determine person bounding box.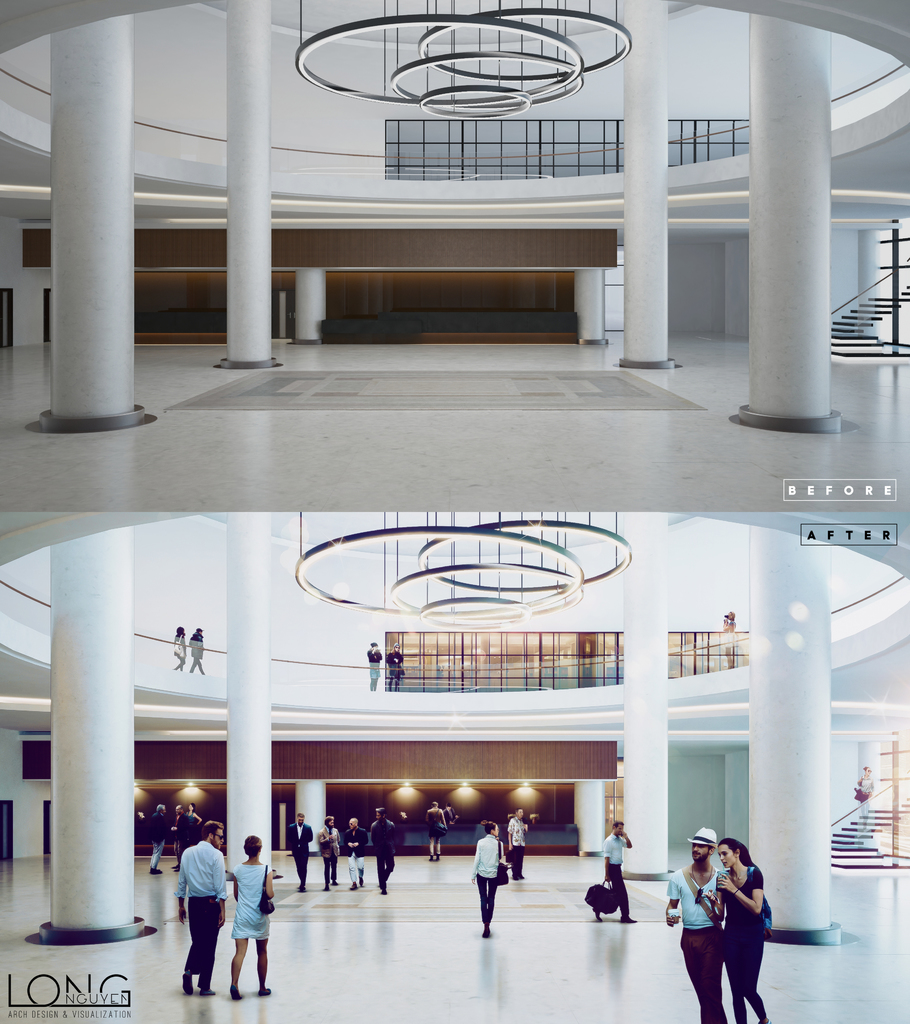
Determined: detection(173, 819, 253, 1002).
